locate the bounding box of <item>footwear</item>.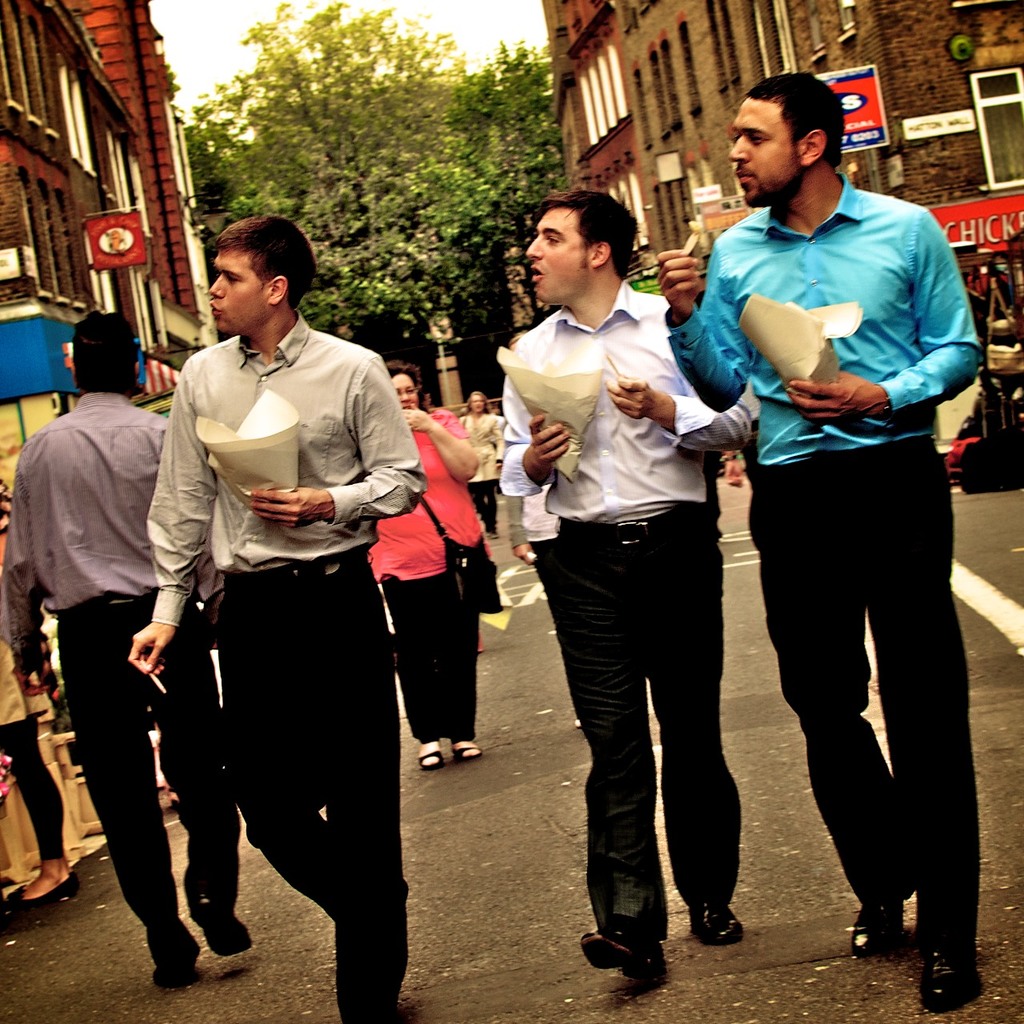
Bounding box: rect(191, 890, 253, 962).
